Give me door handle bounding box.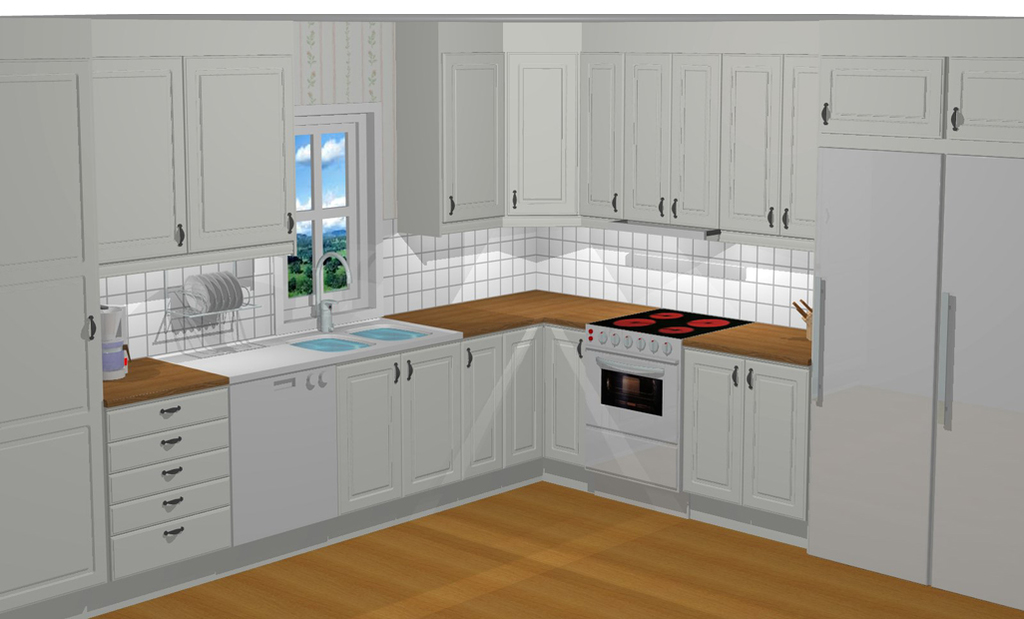
(left=671, top=197, right=680, bottom=219).
